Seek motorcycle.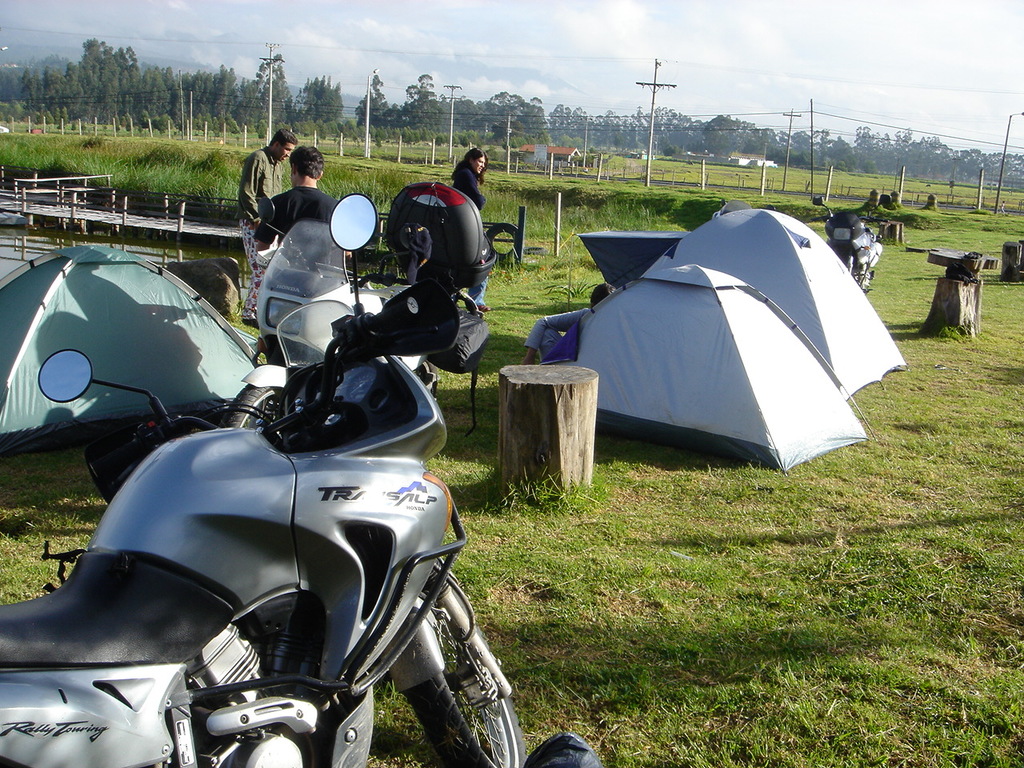
bbox(811, 194, 885, 296).
